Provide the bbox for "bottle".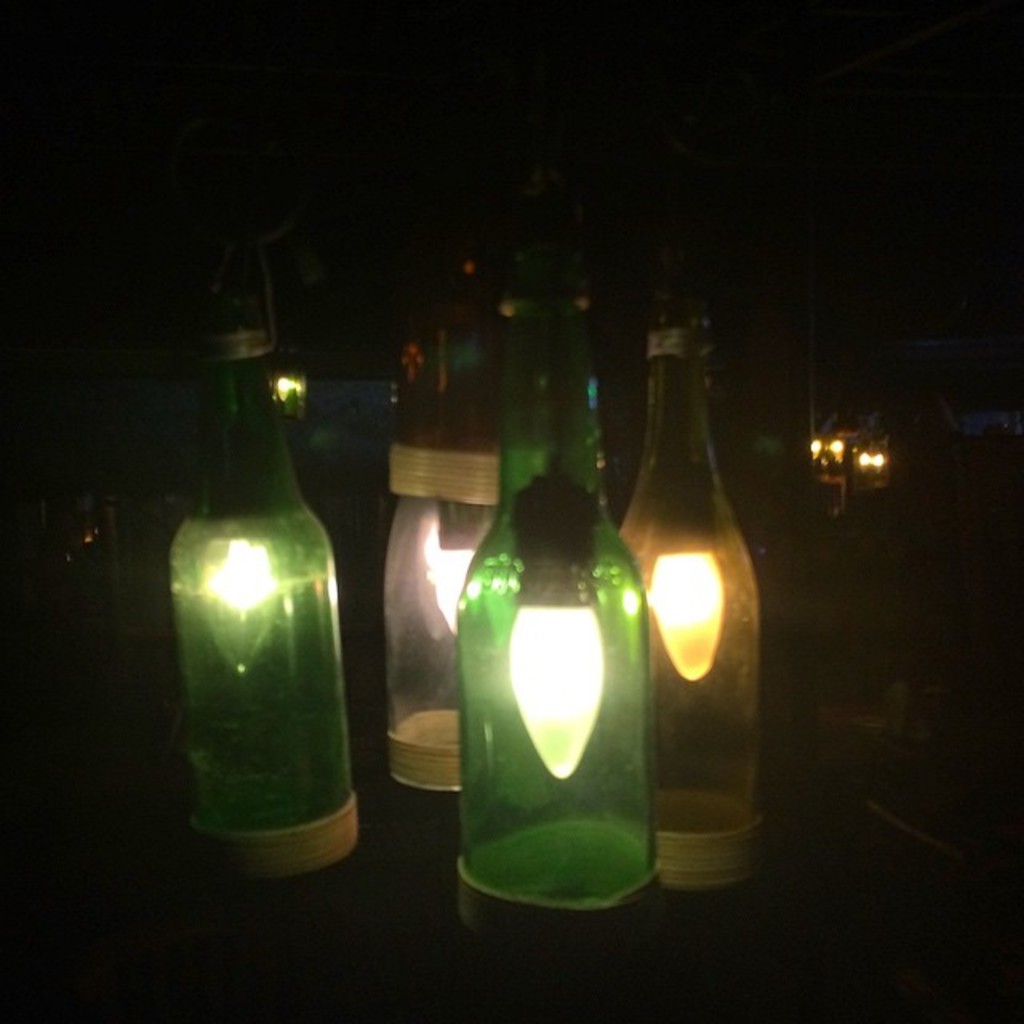
BBox(469, 248, 646, 928).
